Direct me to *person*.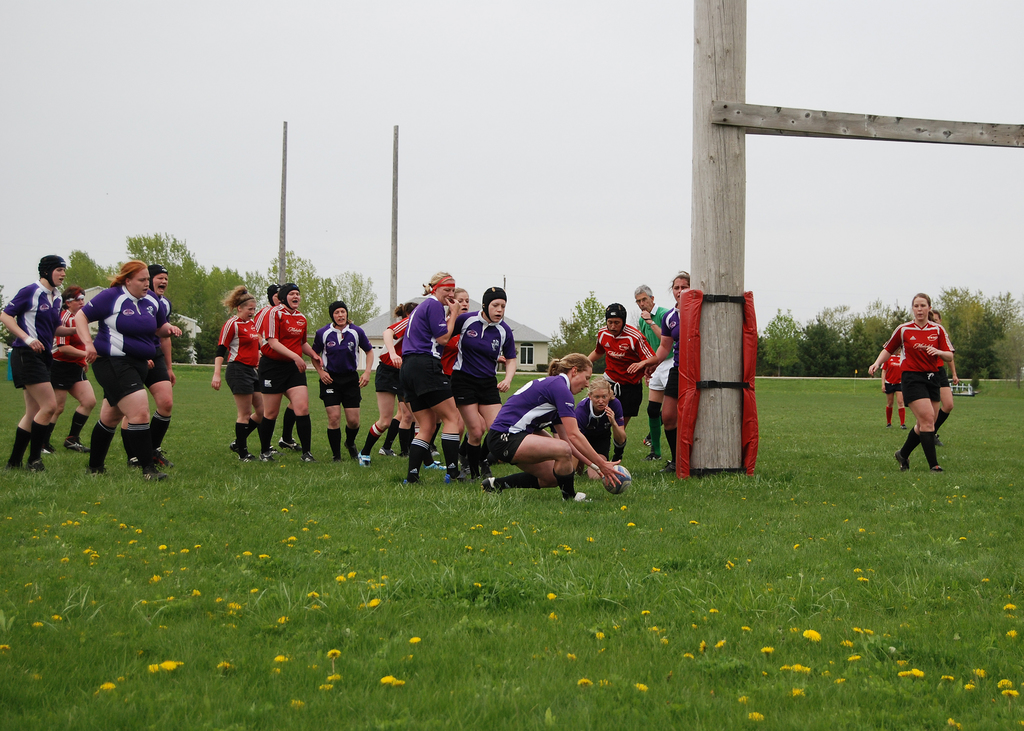
Direction: BBox(309, 294, 381, 460).
